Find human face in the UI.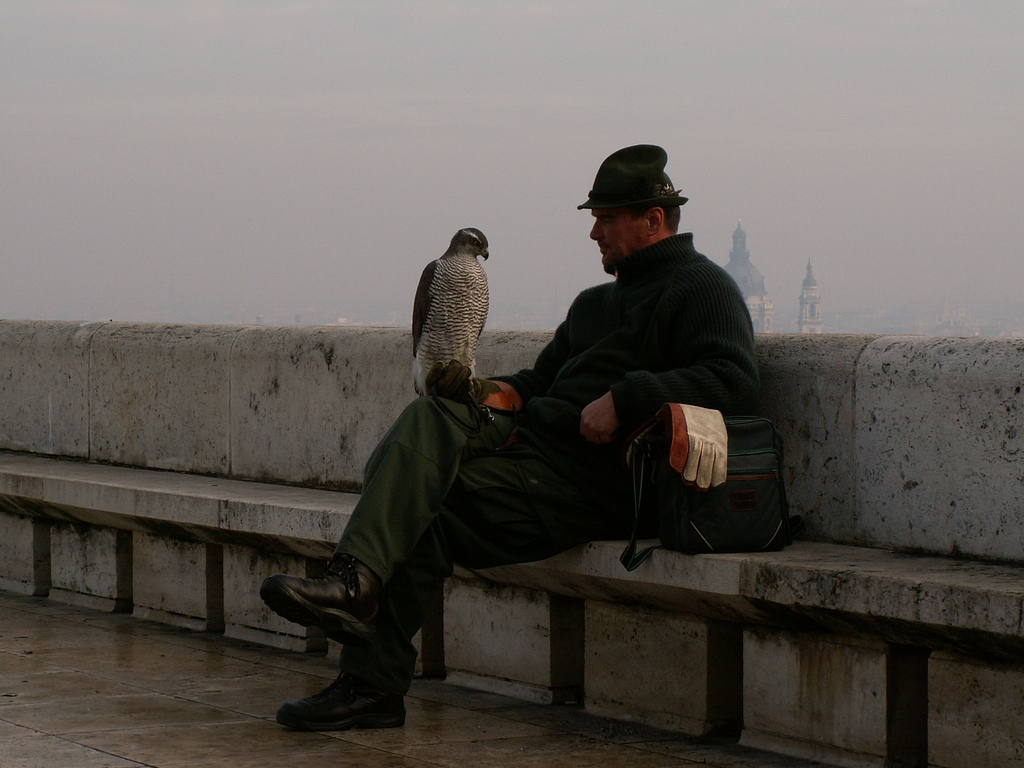
UI element at box=[589, 207, 646, 269].
